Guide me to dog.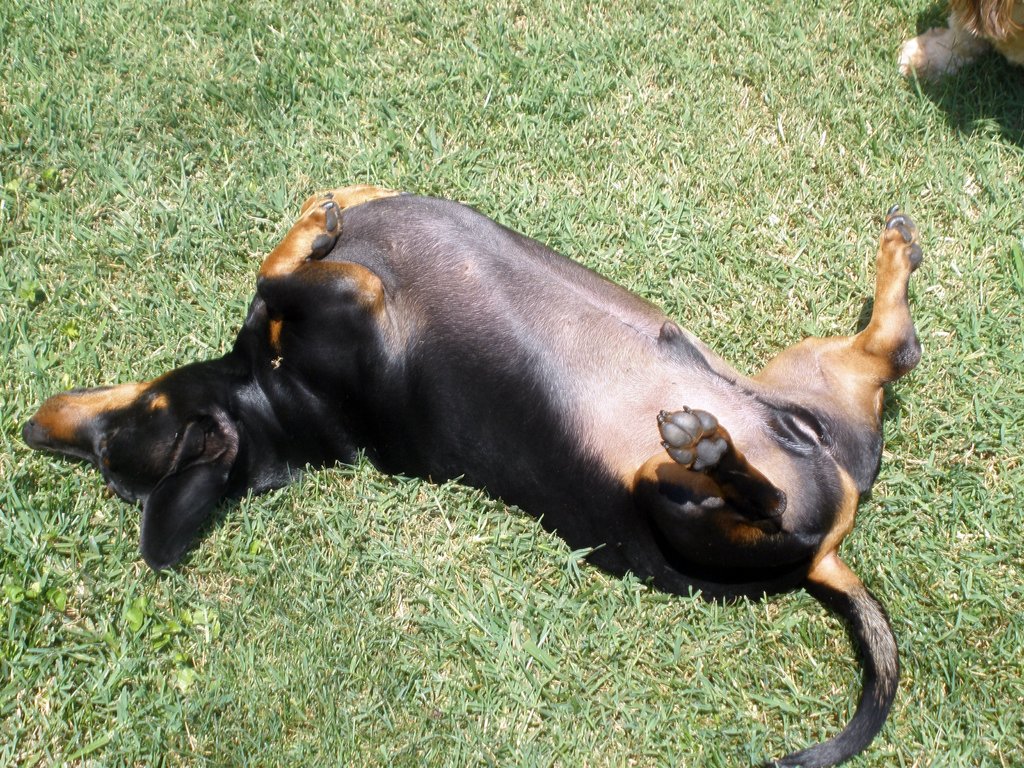
Guidance: bbox=[895, 0, 1023, 88].
